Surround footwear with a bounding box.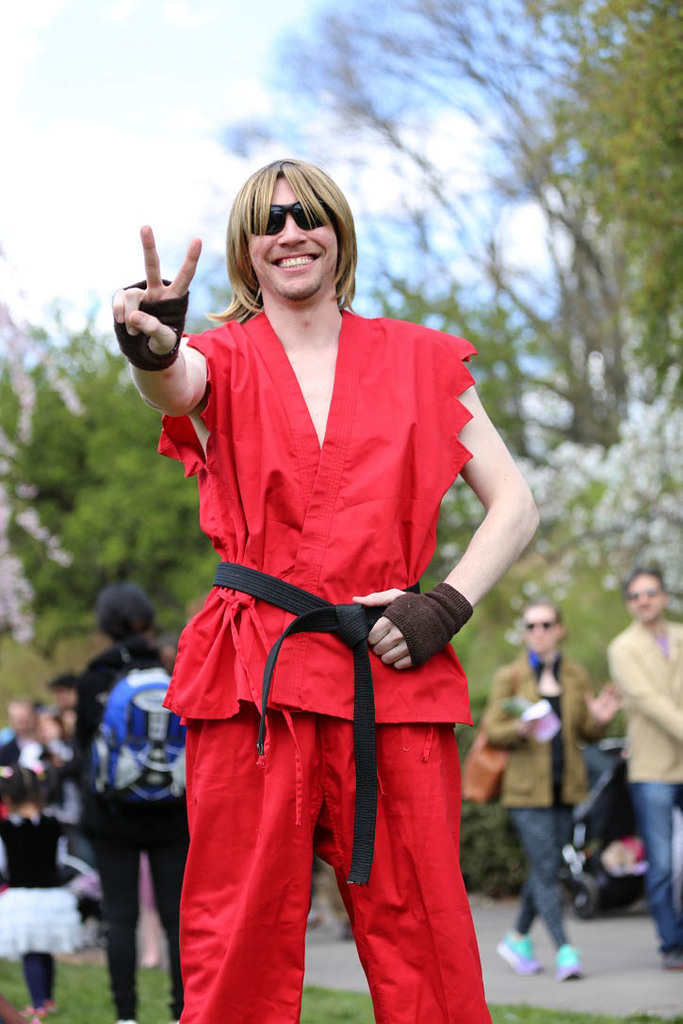
(492,928,531,978).
